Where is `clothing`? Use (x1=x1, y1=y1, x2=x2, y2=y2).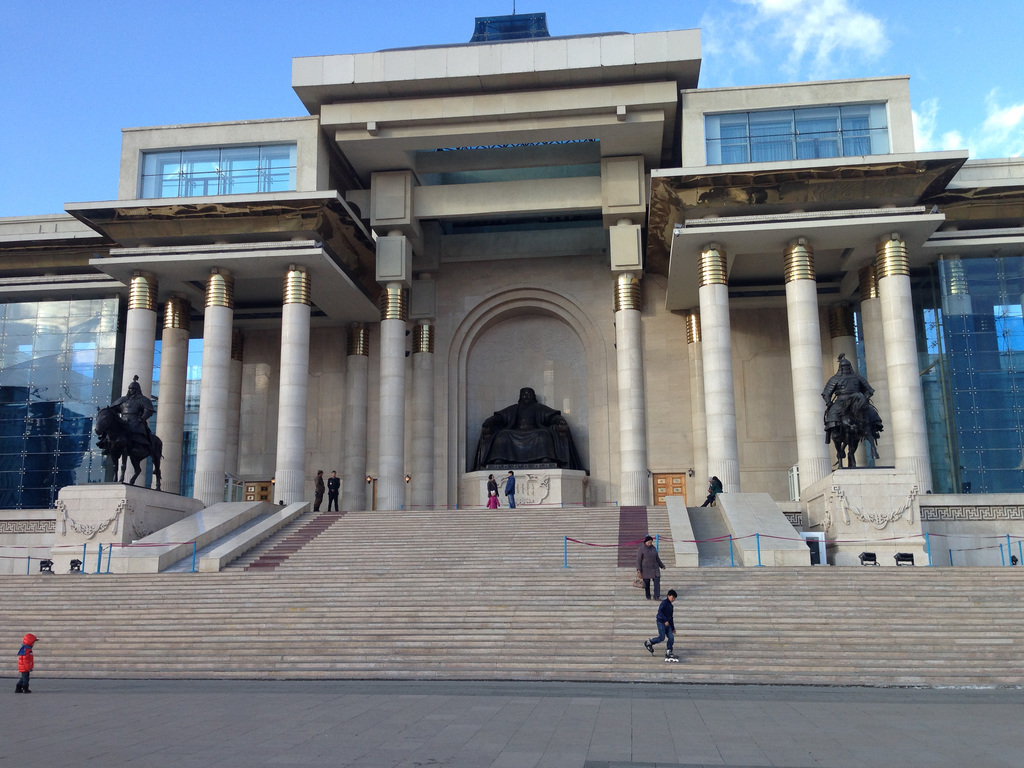
(x1=330, y1=477, x2=342, y2=509).
